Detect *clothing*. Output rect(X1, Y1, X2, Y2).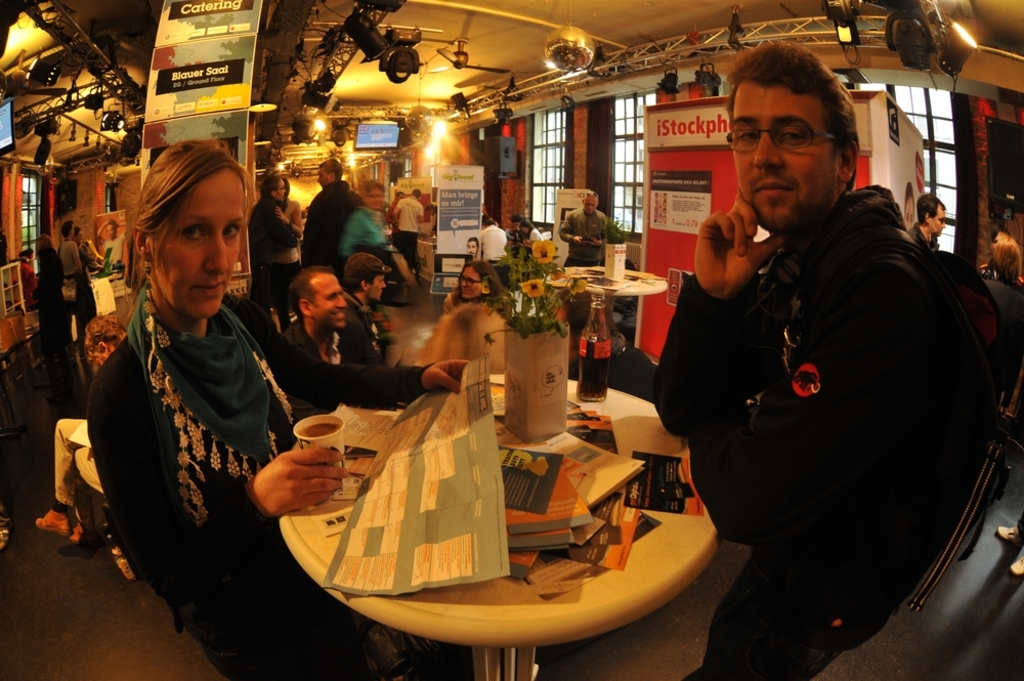
rect(86, 278, 424, 680).
